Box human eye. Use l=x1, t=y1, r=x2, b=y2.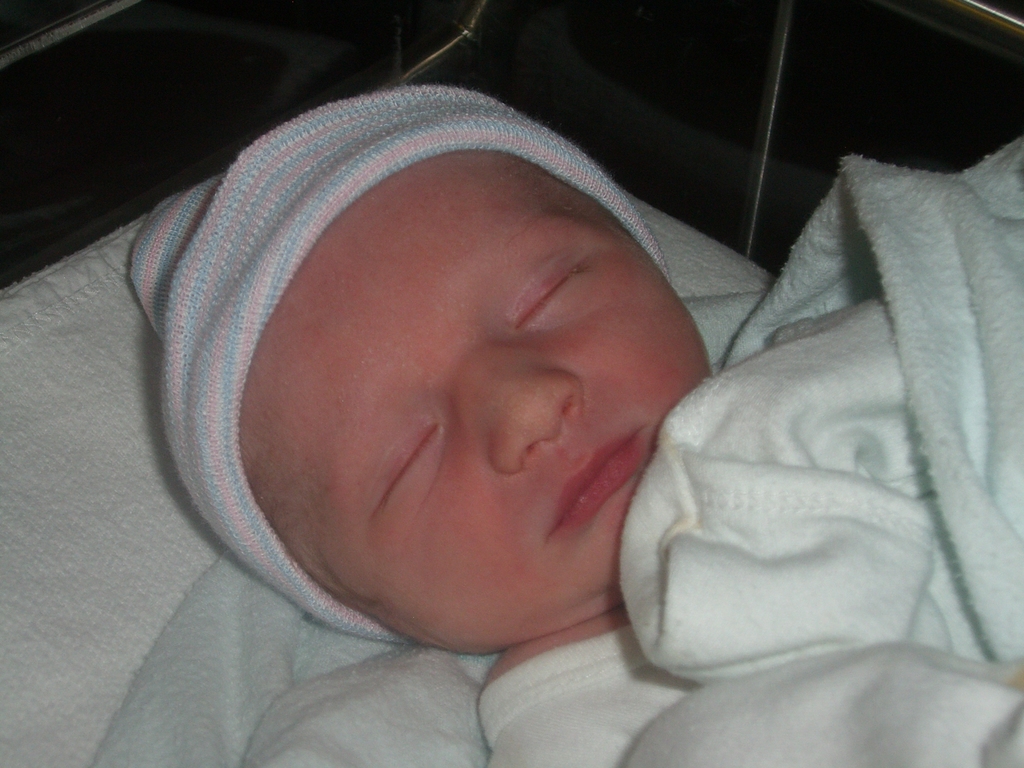
l=510, t=242, r=593, b=350.
